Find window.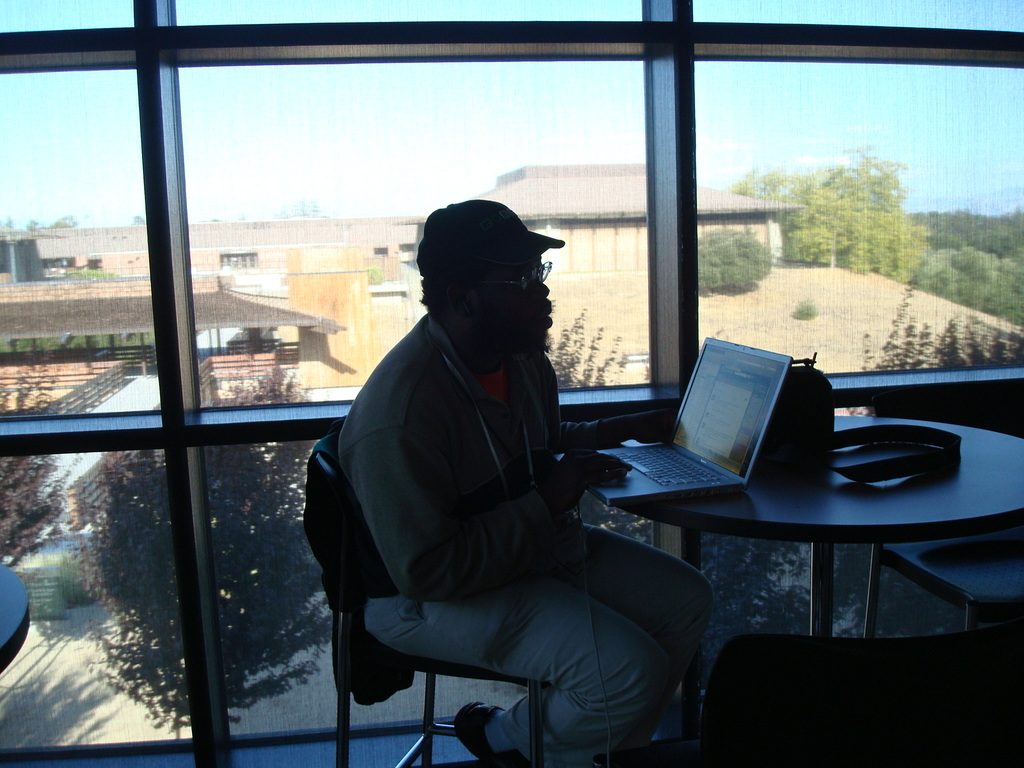
Rect(198, 447, 678, 733).
